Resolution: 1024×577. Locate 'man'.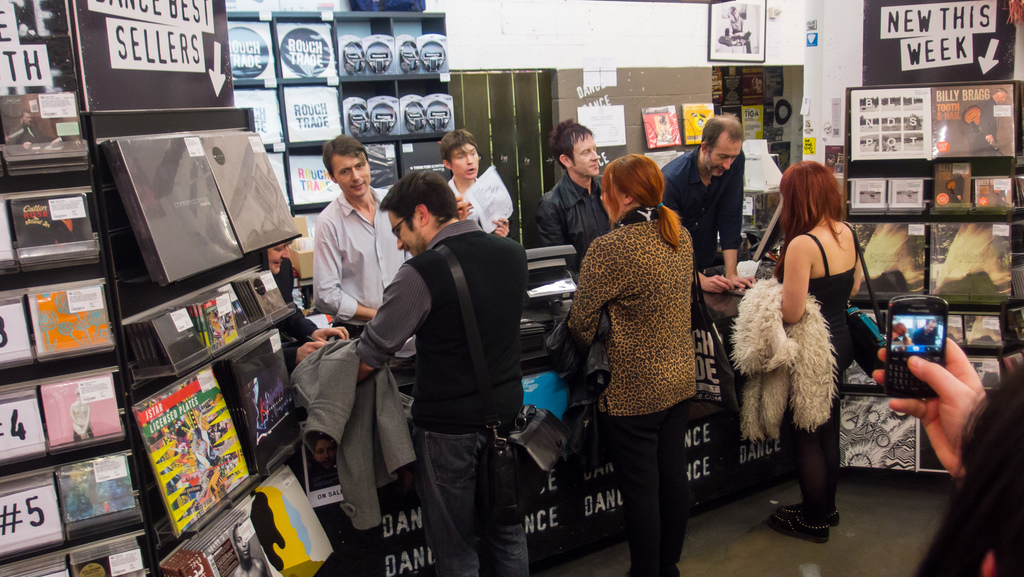
(x1=436, y1=131, x2=509, y2=240).
